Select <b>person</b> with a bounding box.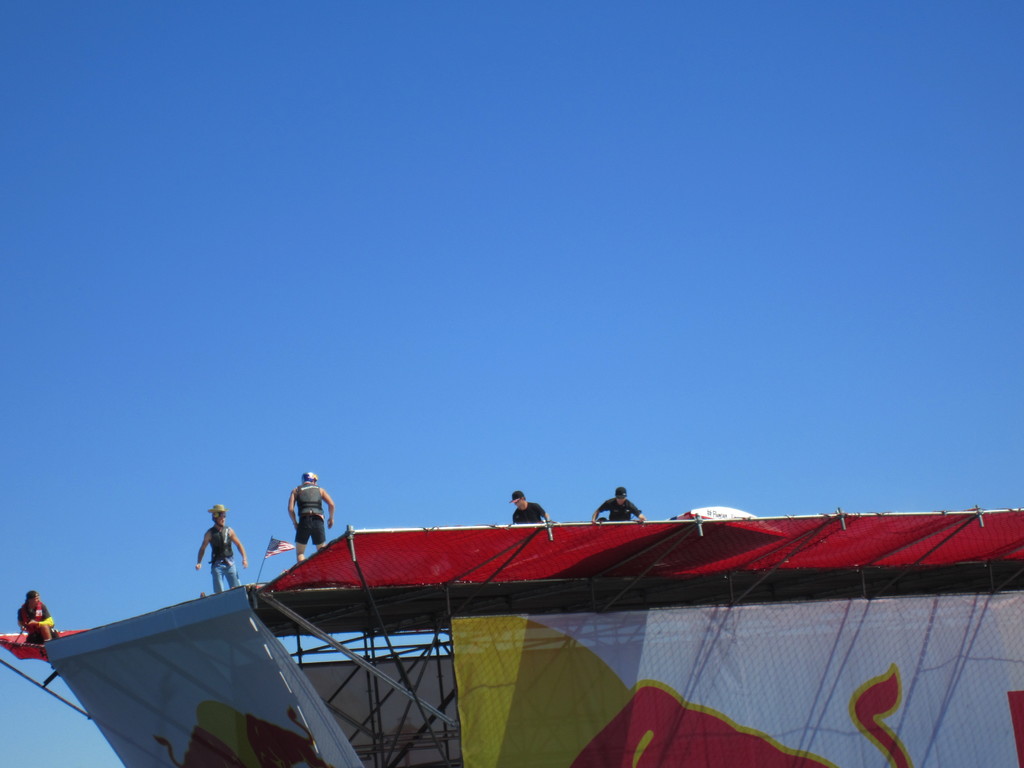
region(283, 468, 339, 556).
